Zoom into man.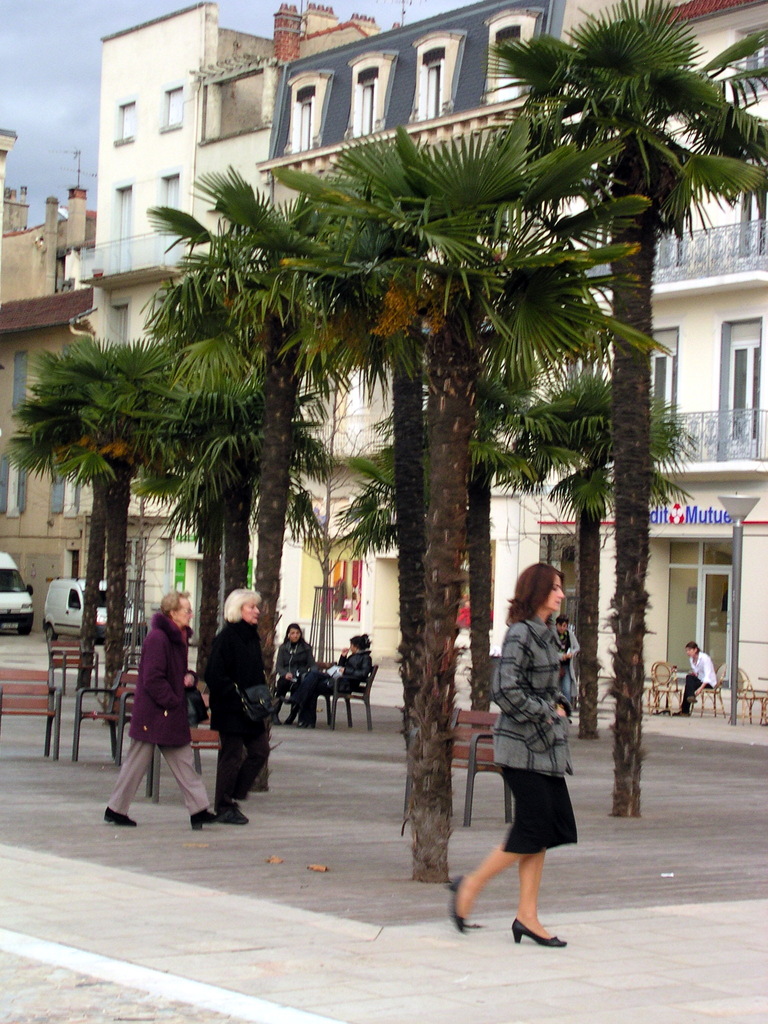
Zoom target: box(193, 596, 283, 819).
